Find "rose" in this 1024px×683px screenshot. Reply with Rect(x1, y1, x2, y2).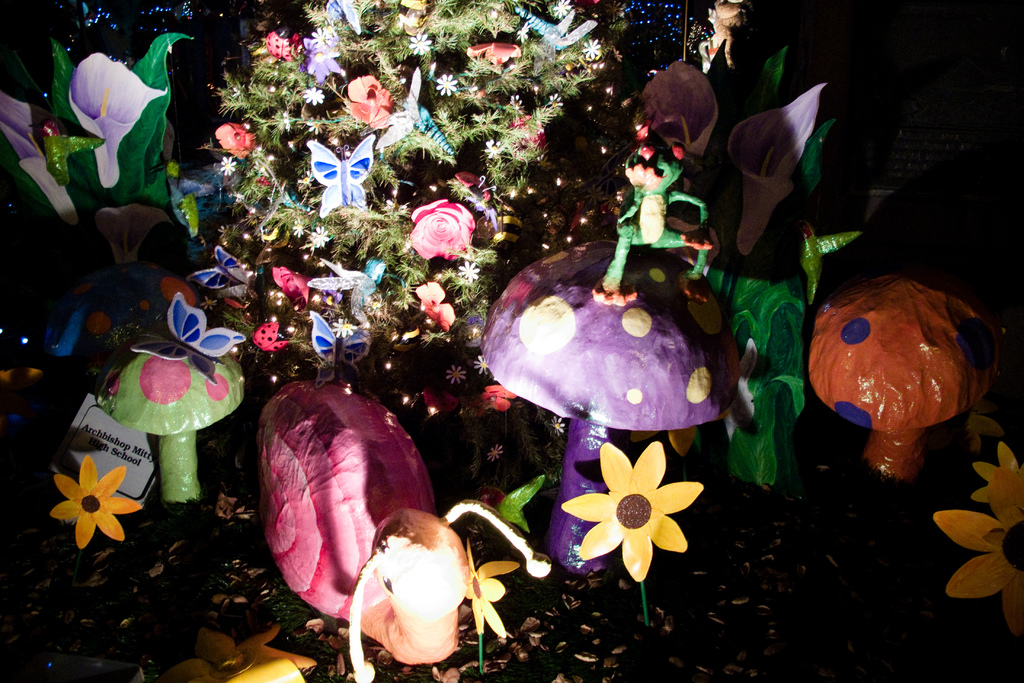
Rect(472, 386, 516, 420).
